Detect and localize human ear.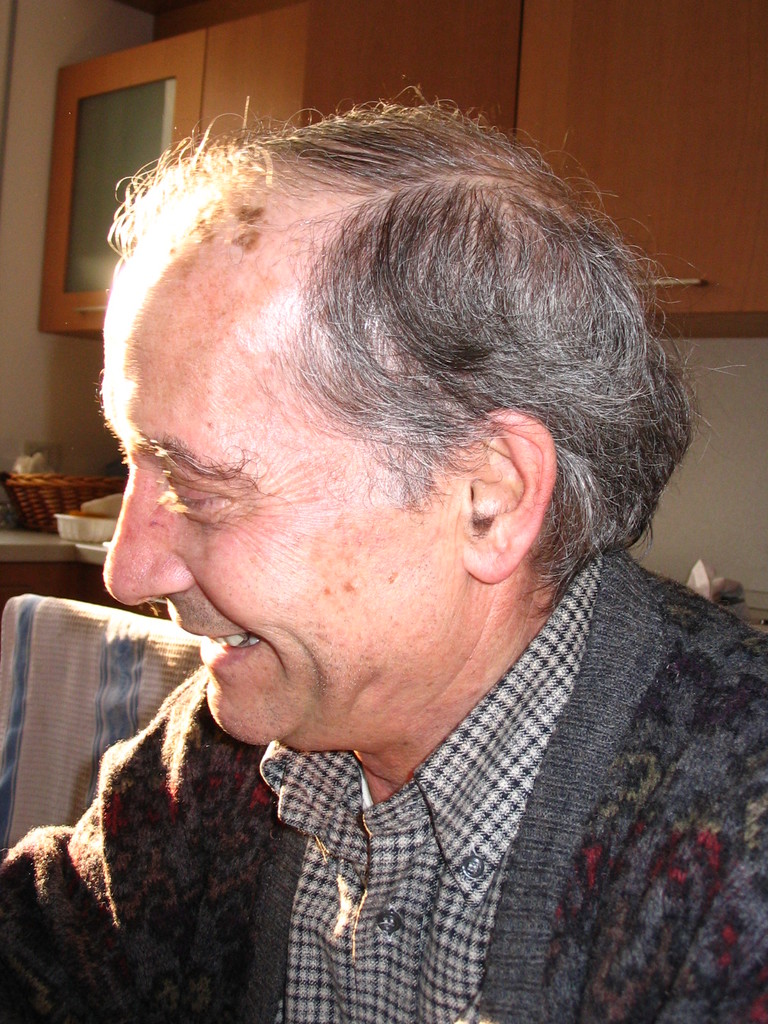
Localized at {"x1": 460, "y1": 405, "x2": 556, "y2": 586}.
